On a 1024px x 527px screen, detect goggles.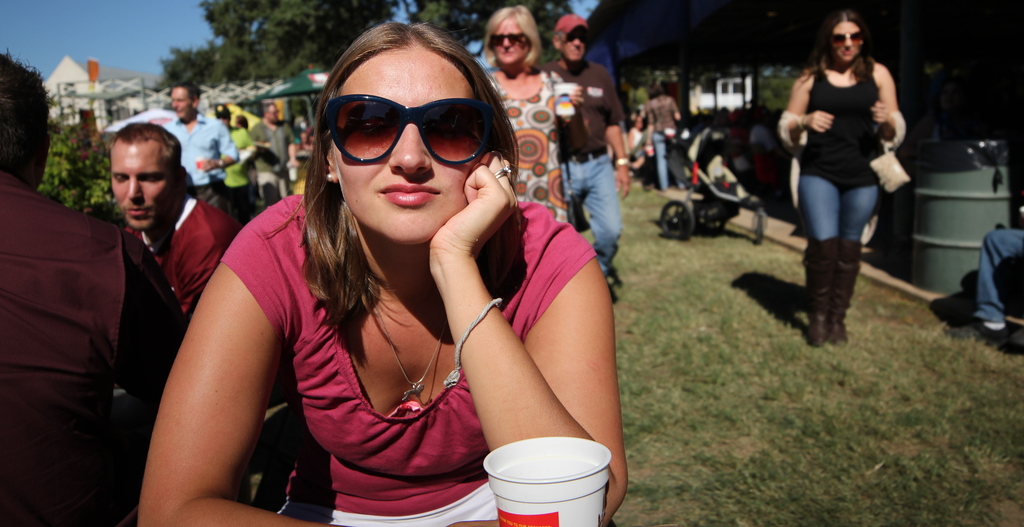
rect(318, 86, 500, 189).
